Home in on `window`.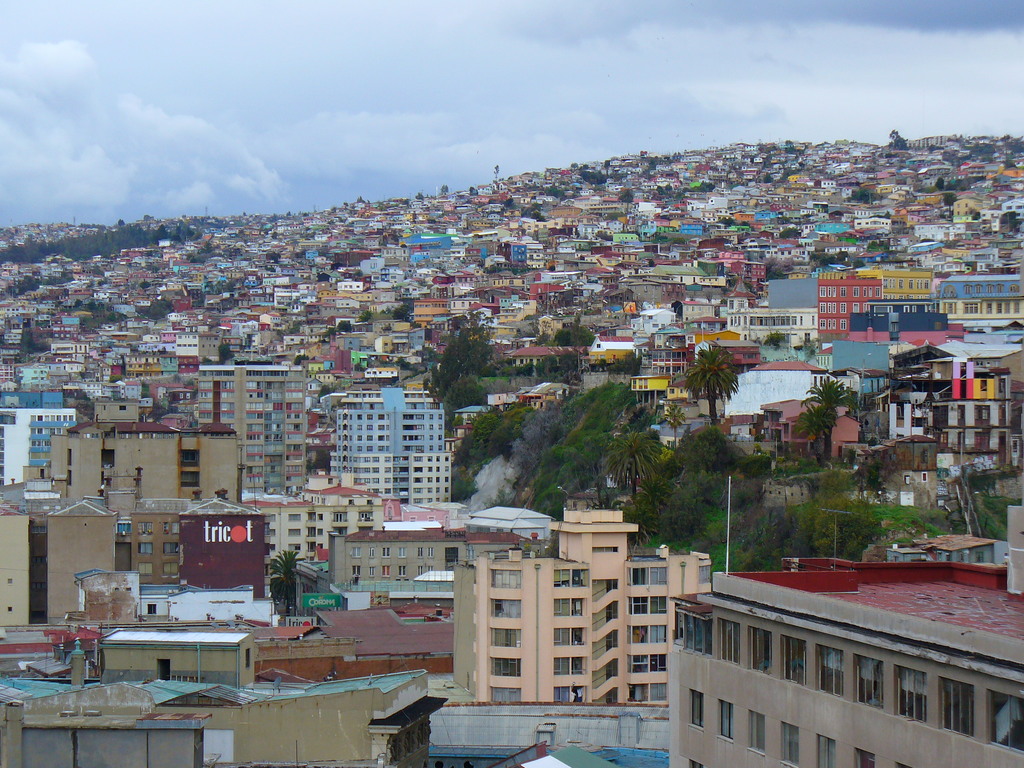
Homed in at BBox(629, 566, 673, 586).
